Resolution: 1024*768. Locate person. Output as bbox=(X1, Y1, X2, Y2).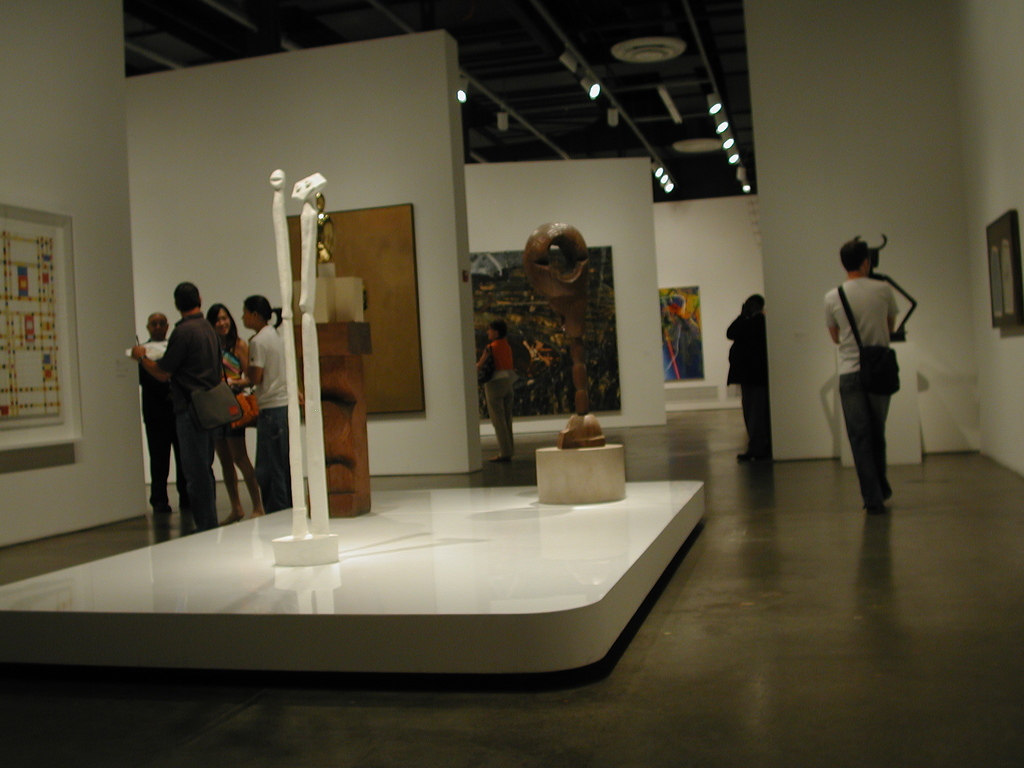
bbox=(659, 291, 705, 381).
